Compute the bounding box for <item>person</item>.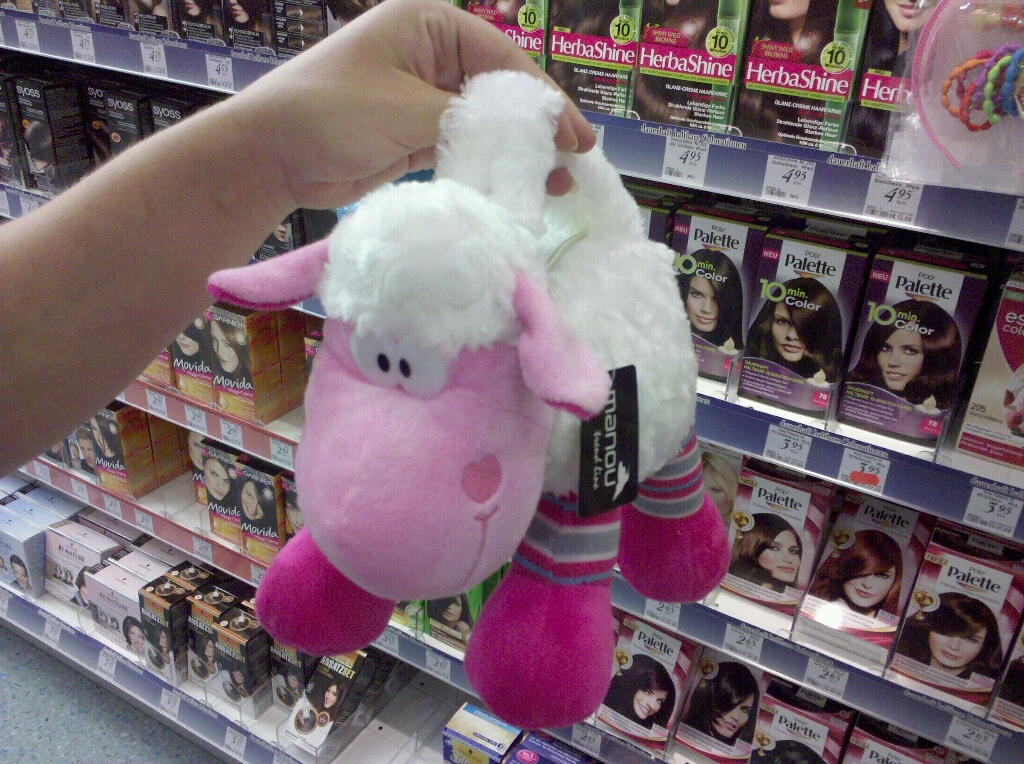
(95, 121, 118, 168).
